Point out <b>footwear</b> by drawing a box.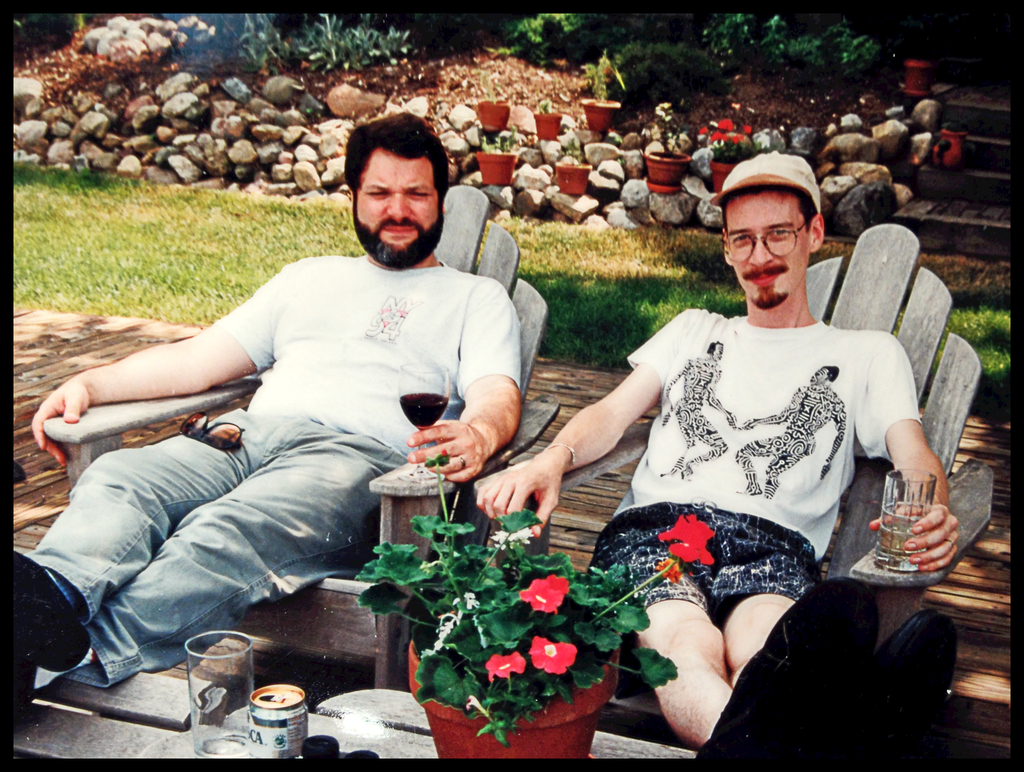
(x1=824, y1=613, x2=959, y2=761).
